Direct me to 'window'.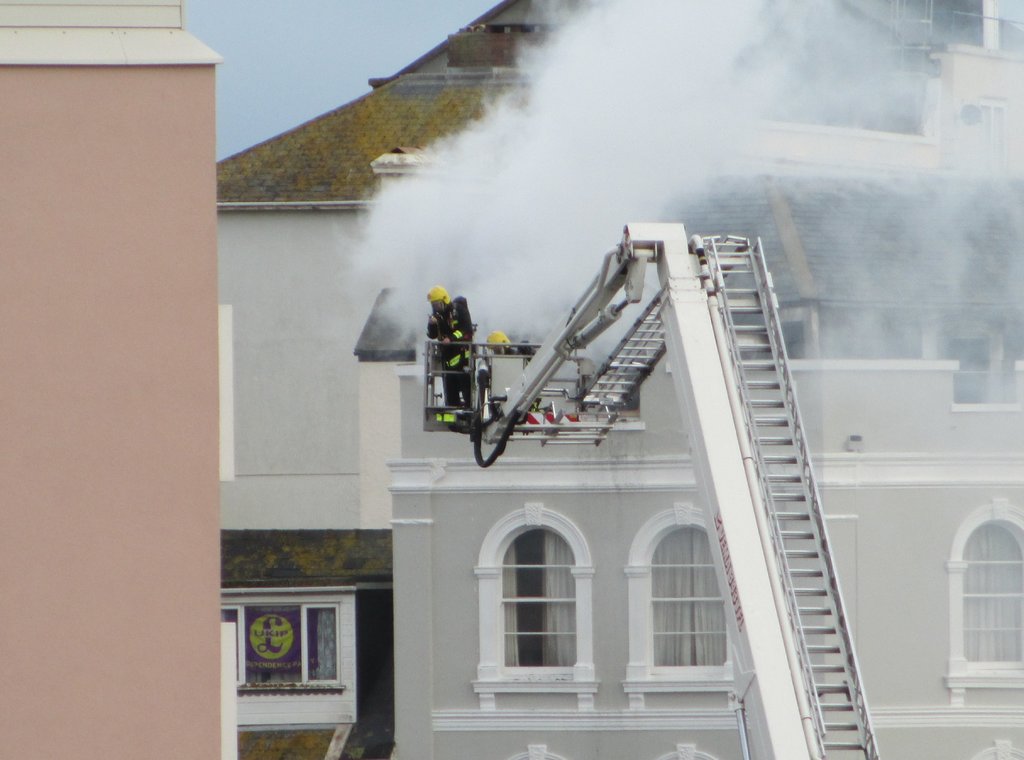
Direction: box=[468, 498, 604, 711].
